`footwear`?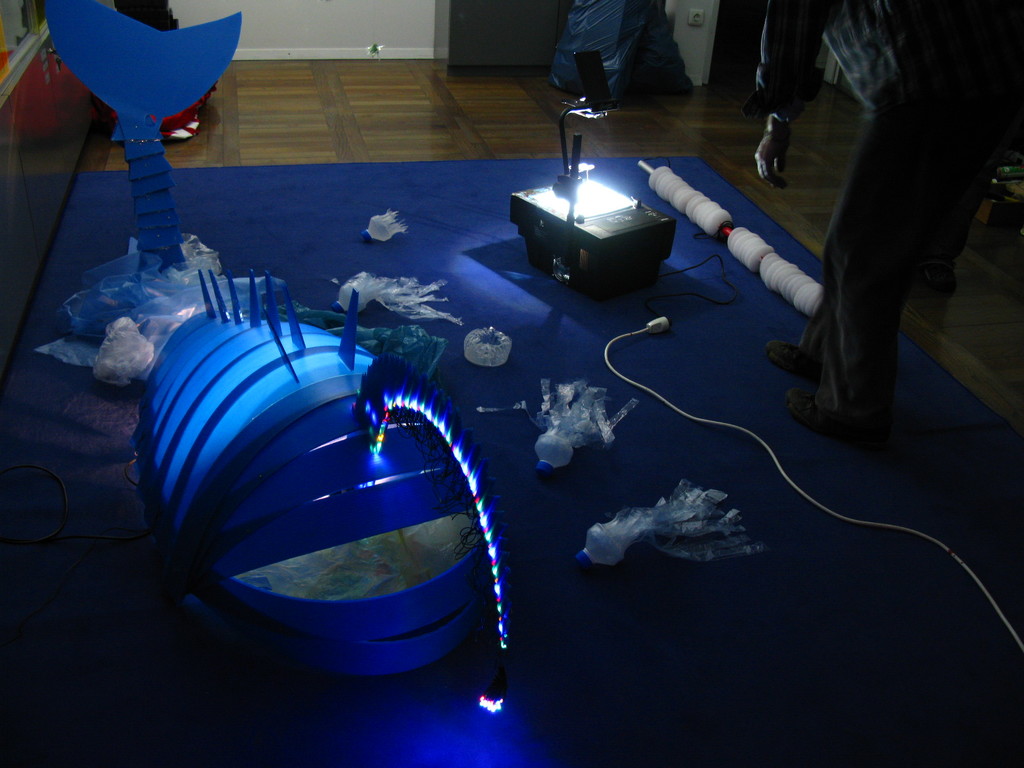
l=747, t=121, r=787, b=190
